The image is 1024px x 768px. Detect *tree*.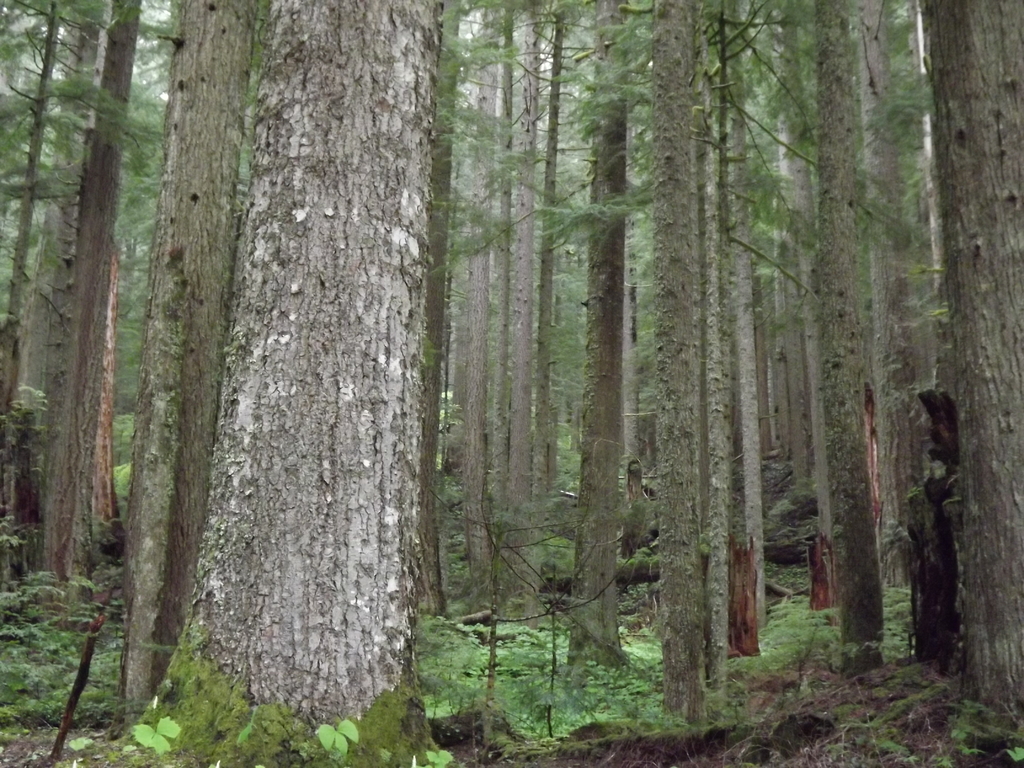
Detection: {"x1": 499, "y1": 0, "x2": 543, "y2": 638}.
